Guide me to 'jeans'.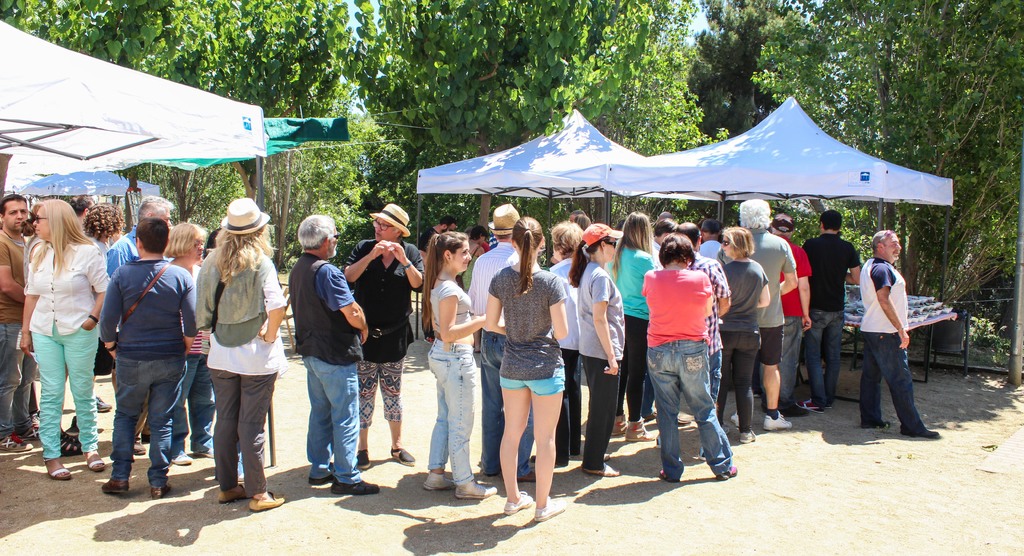
Guidance: (left=184, top=354, right=218, bottom=450).
